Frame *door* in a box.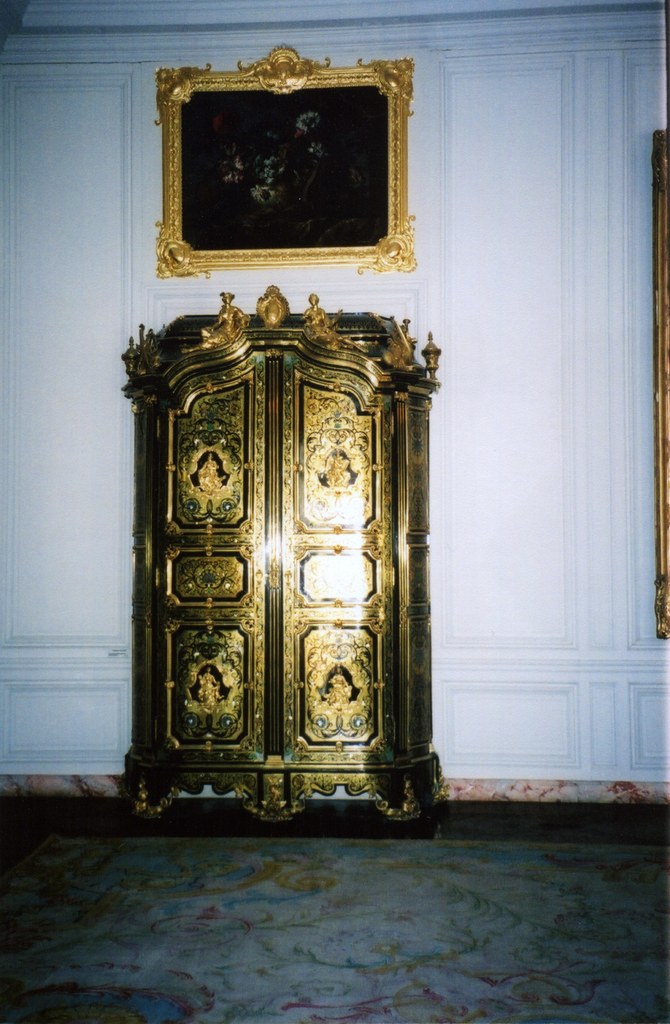
crop(158, 344, 399, 823).
